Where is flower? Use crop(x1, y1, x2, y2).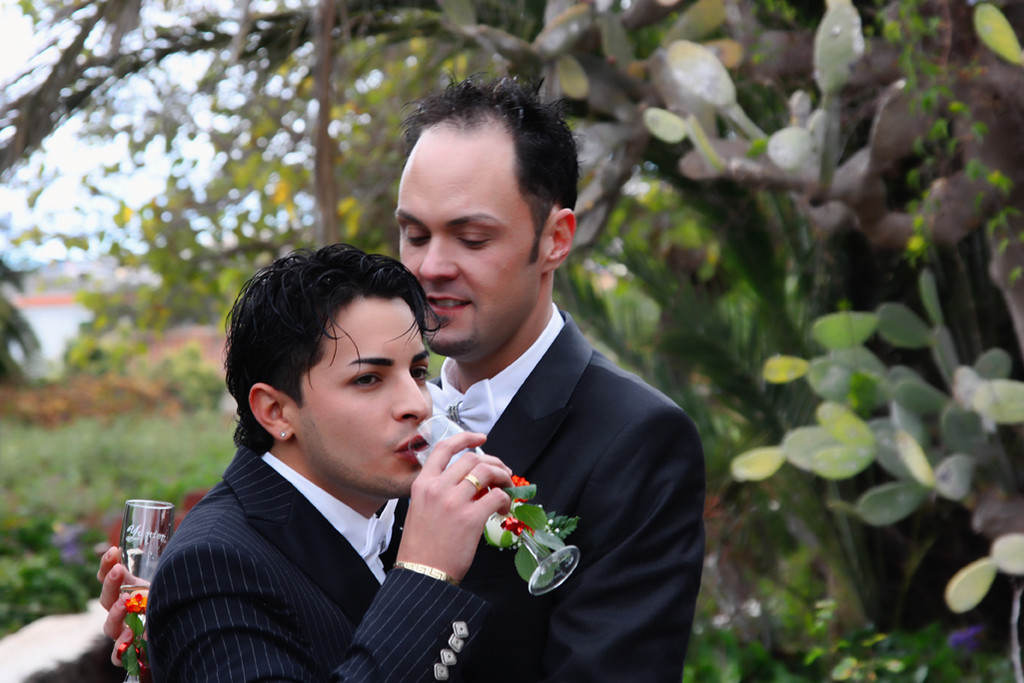
crop(512, 474, 531, 505).
